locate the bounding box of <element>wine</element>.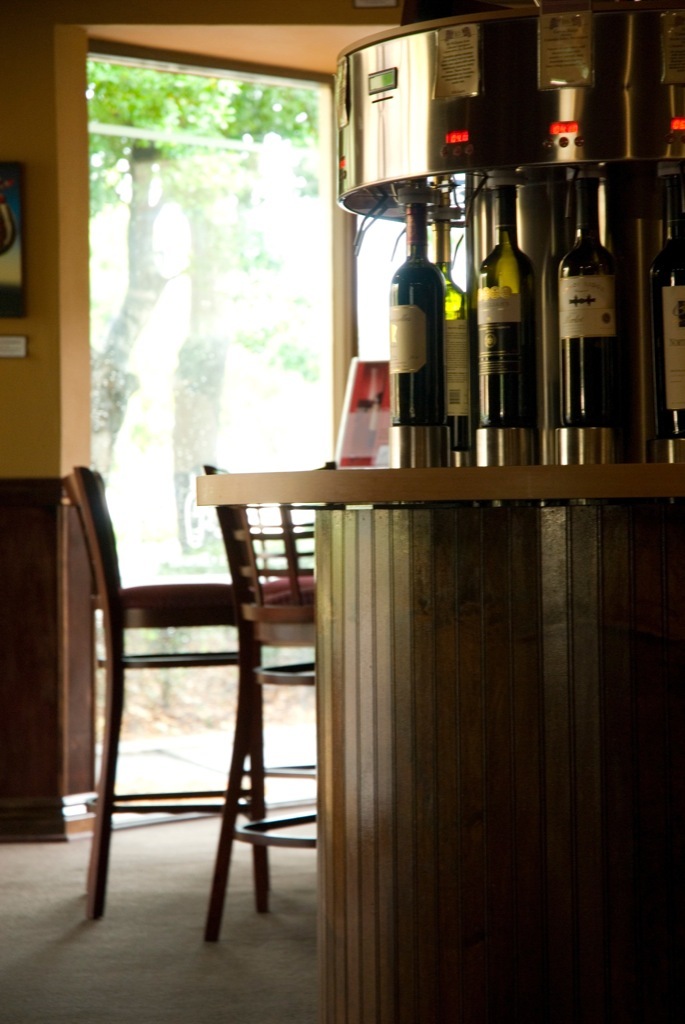
Bounding box: x1=390, y1=203, x2=456, y2=472.
